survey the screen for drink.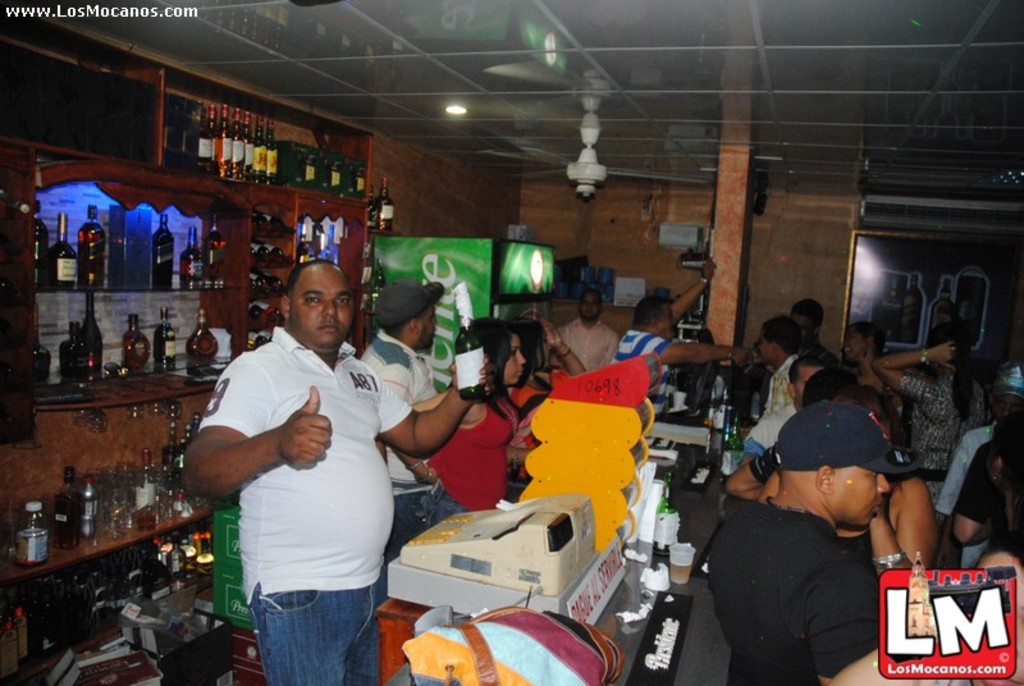
Survey found: <bbox>136, 509, 157, 538</bbox>.
